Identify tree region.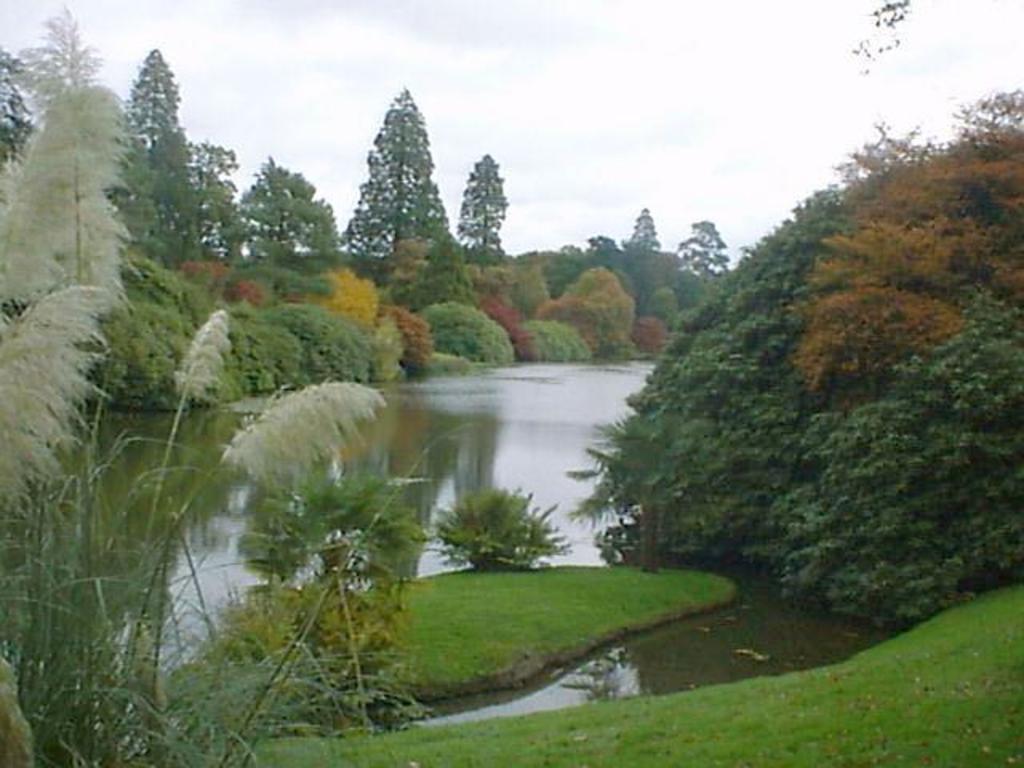
Region: <region>627, 205, 683, 309</region>.
